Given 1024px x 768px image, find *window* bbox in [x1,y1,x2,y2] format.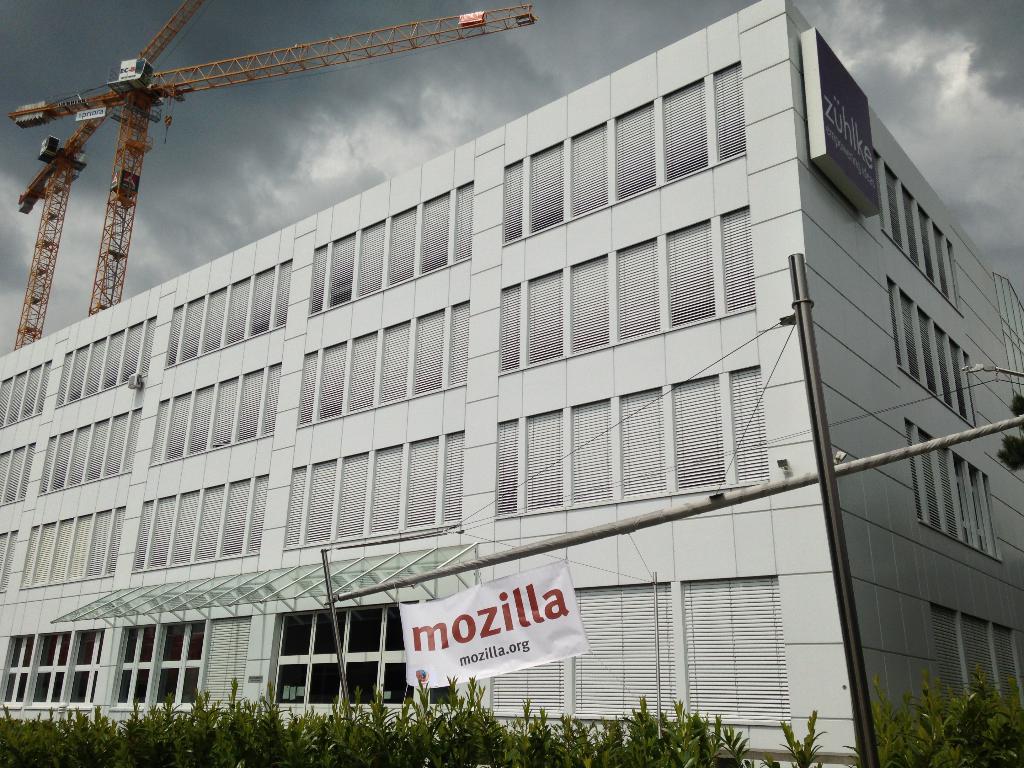
[109,503,123,575].
